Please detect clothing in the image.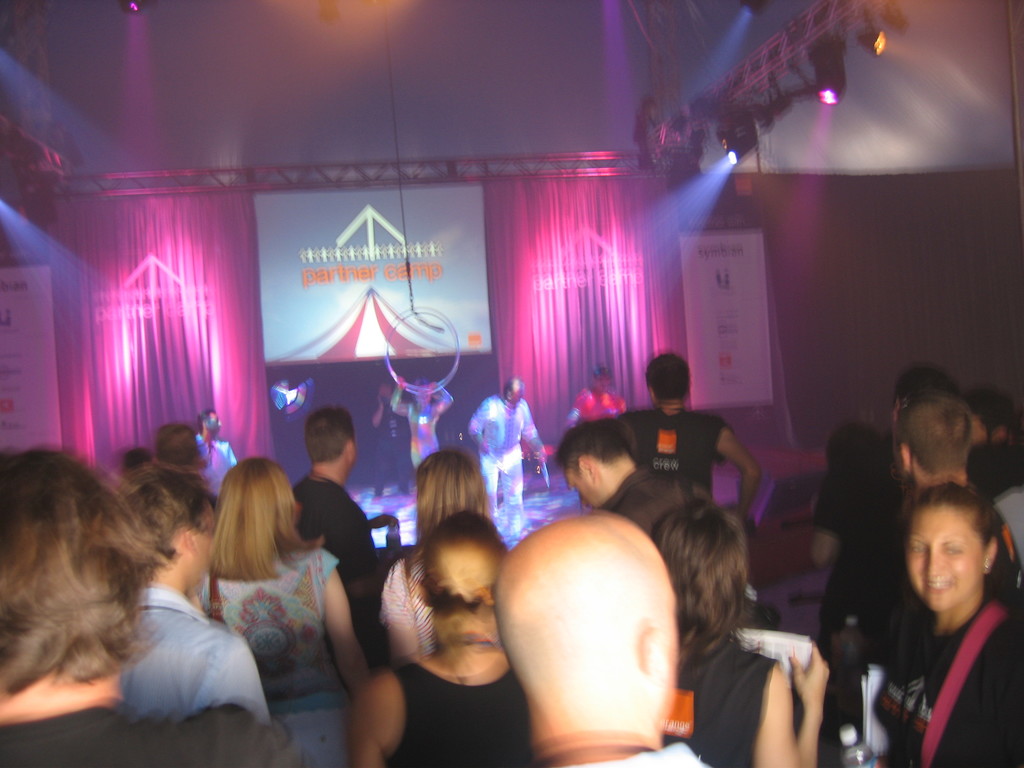
(left=0, top=701, right=308, bottom=767).
